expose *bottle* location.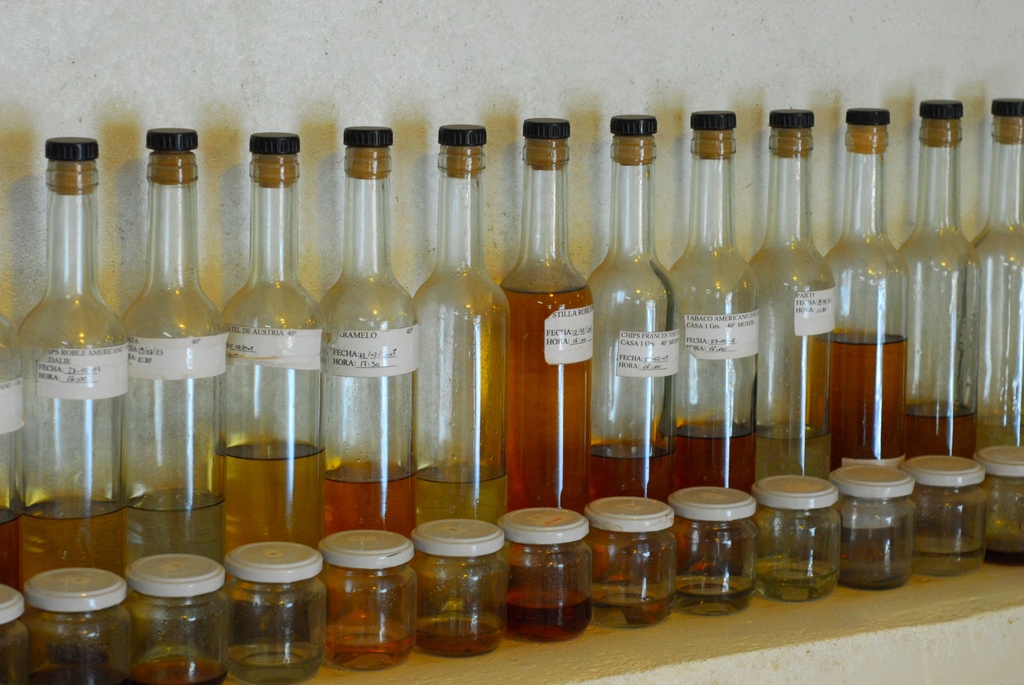
Exposed at pyautogui.locateOnScreen(309, 525, 419, 677).
